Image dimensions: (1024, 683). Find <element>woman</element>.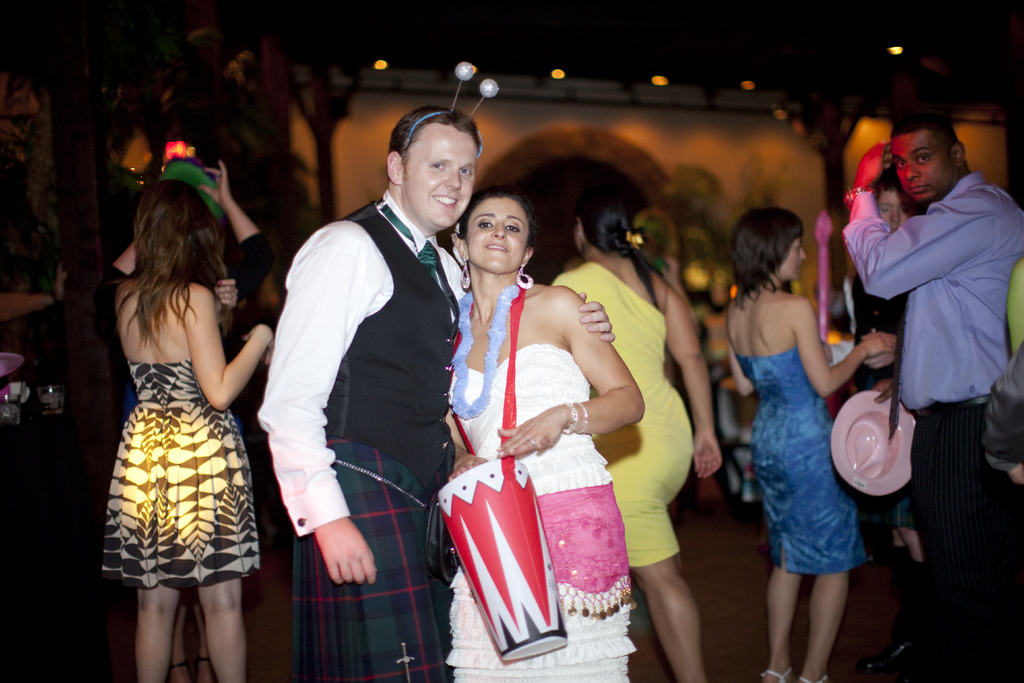
<region>722, 206, 888, 682</region>.
